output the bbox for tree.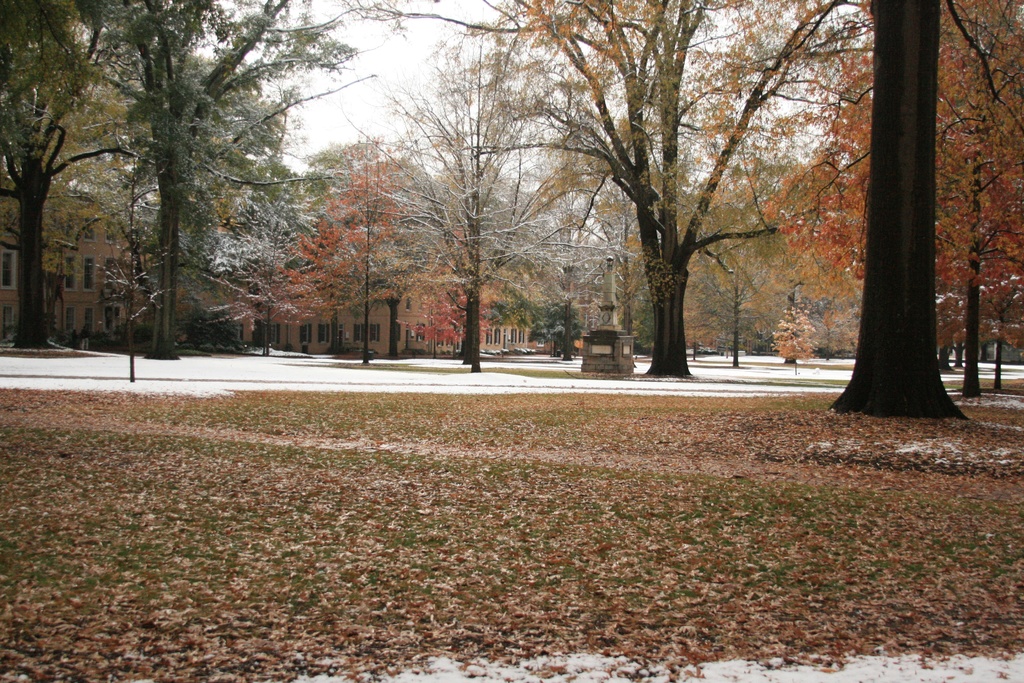
<region>203, 152, 359, 359</region>.
